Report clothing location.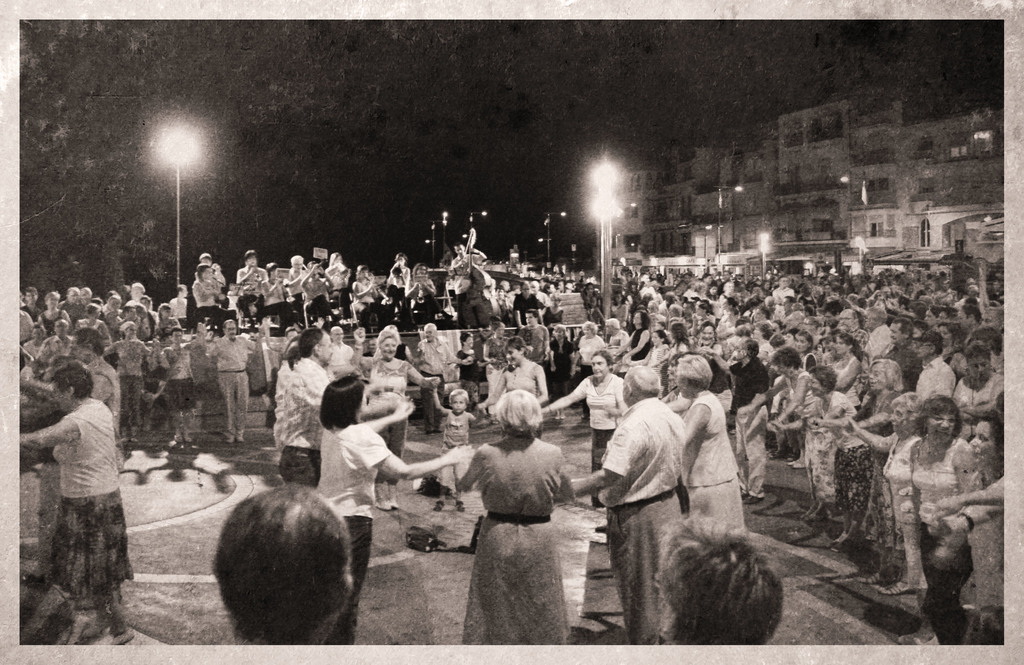
Report: BBox(726, 358, 770, 497).
